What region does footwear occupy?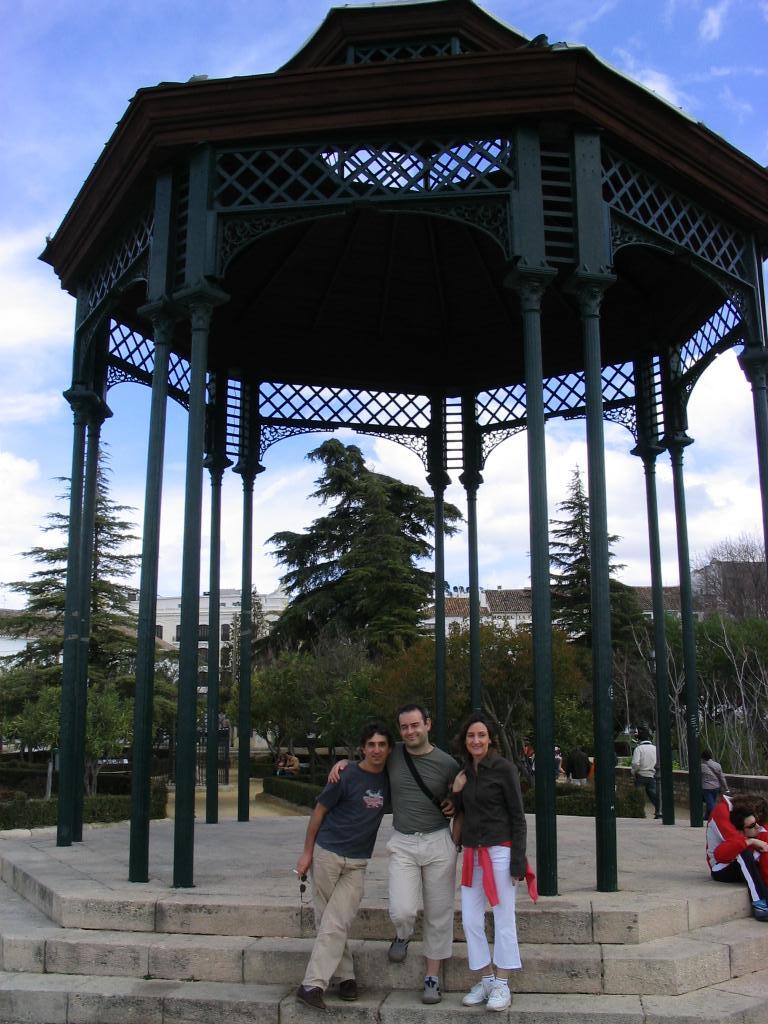
<region>294, 987, 333, 1012</region>.
